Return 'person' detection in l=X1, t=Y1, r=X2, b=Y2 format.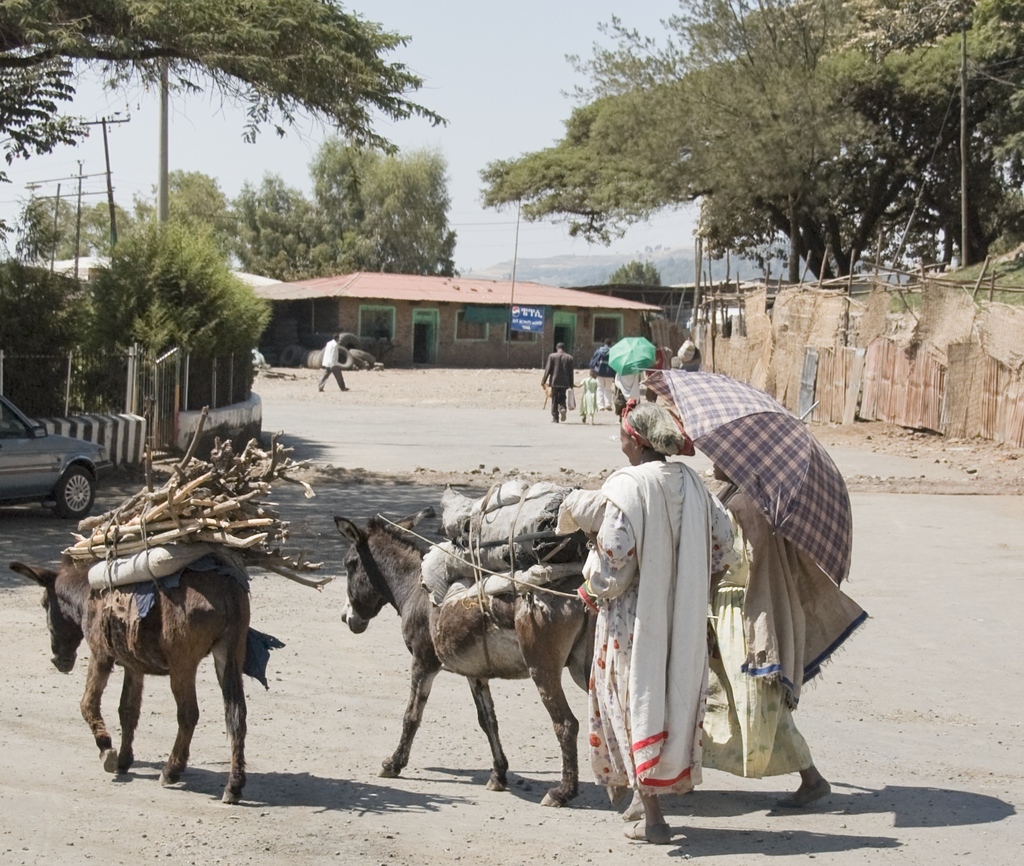
l=577, t=399, r=729, b=821.
